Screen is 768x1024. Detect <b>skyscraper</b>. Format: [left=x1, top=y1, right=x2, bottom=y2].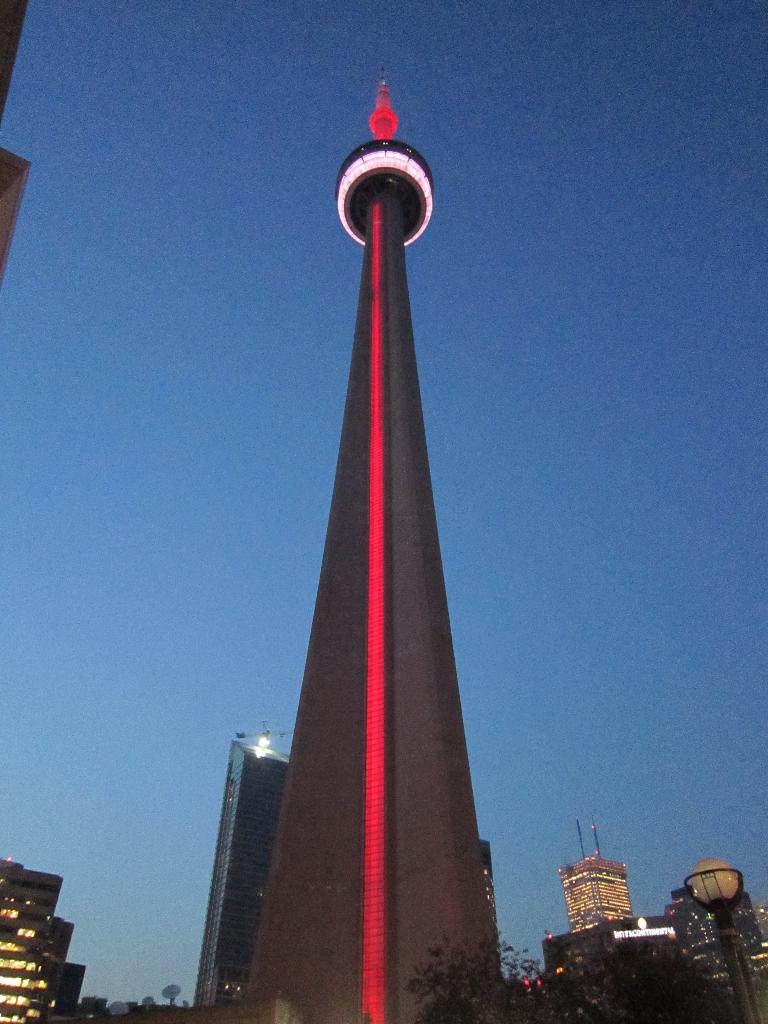
[left=0, top=858, right=72, bottom=1023].
